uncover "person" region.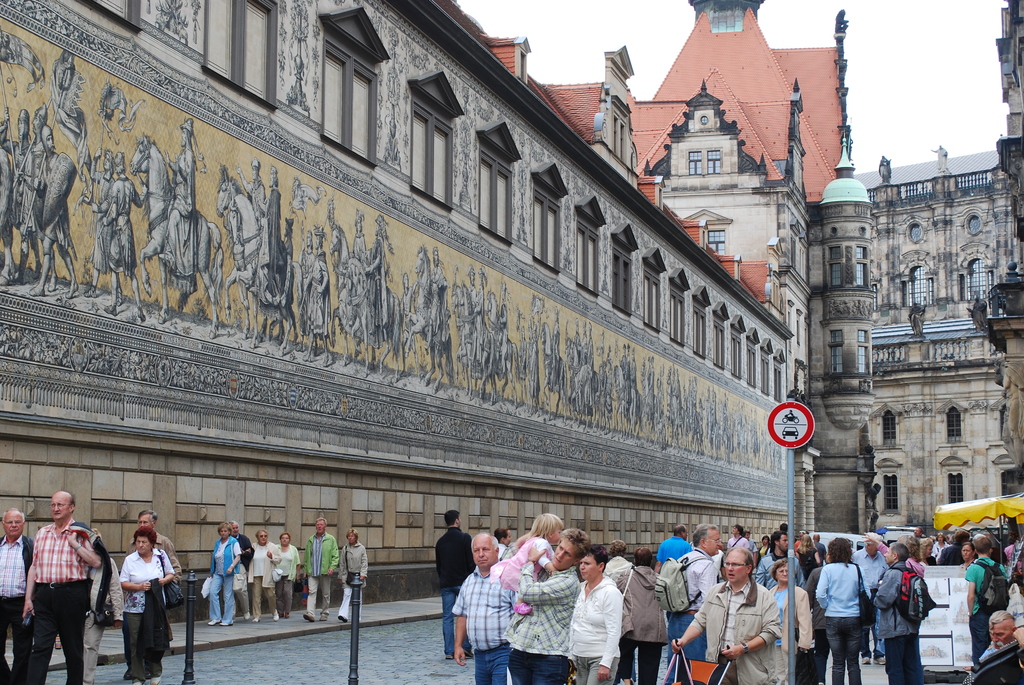
Uncovered: 655:519:720:684.
